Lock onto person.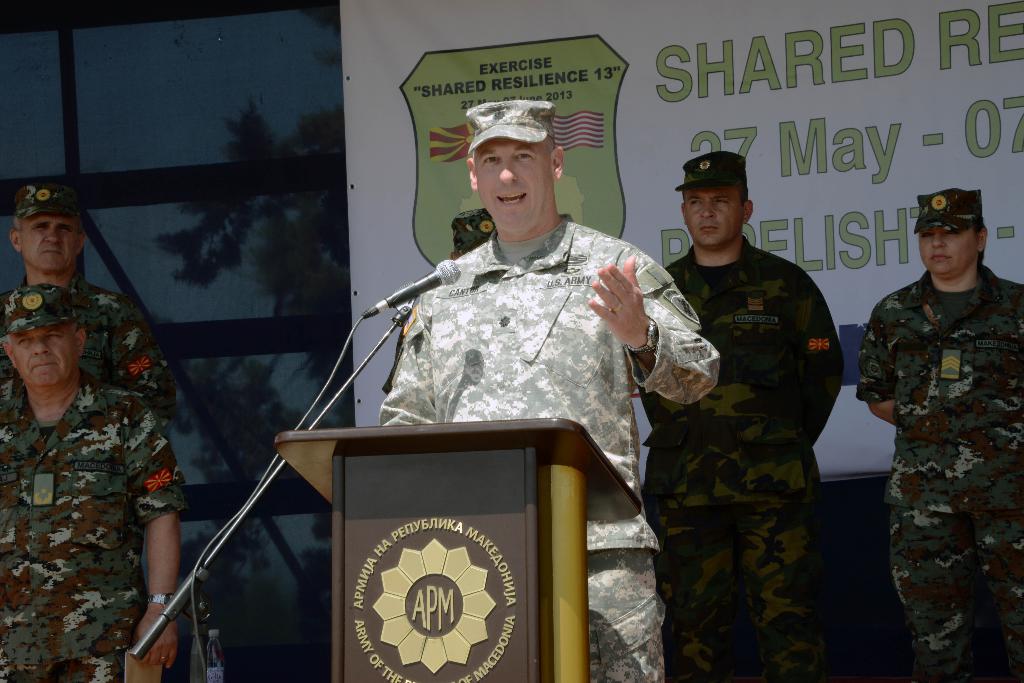
Locked: (856,190,1023,682).
